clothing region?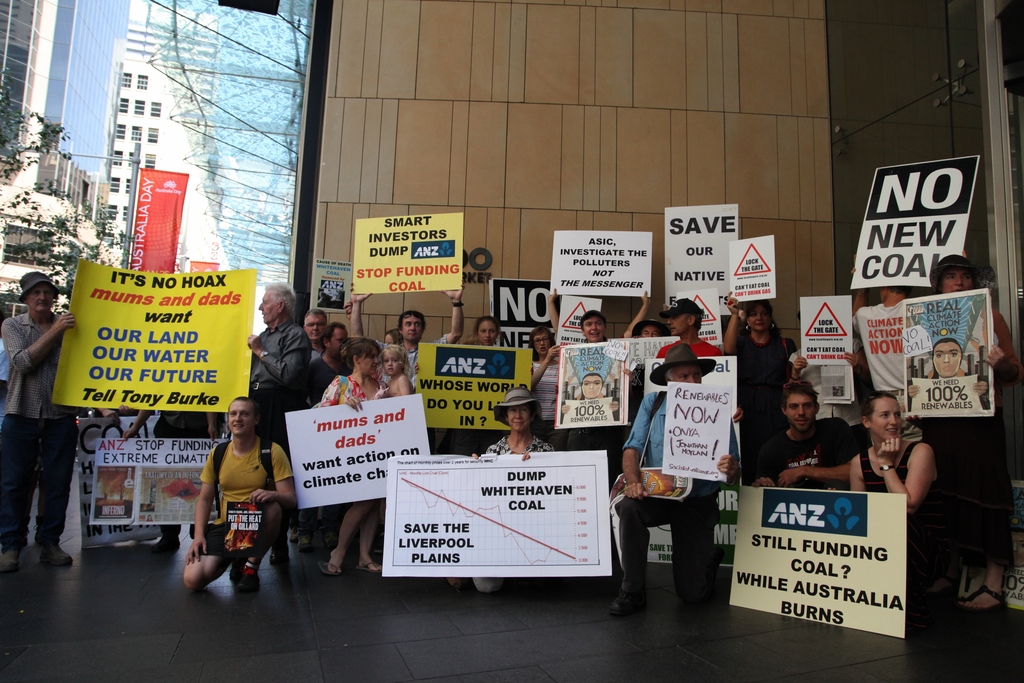
(left=371, top=334, right=449, bottom=388)
